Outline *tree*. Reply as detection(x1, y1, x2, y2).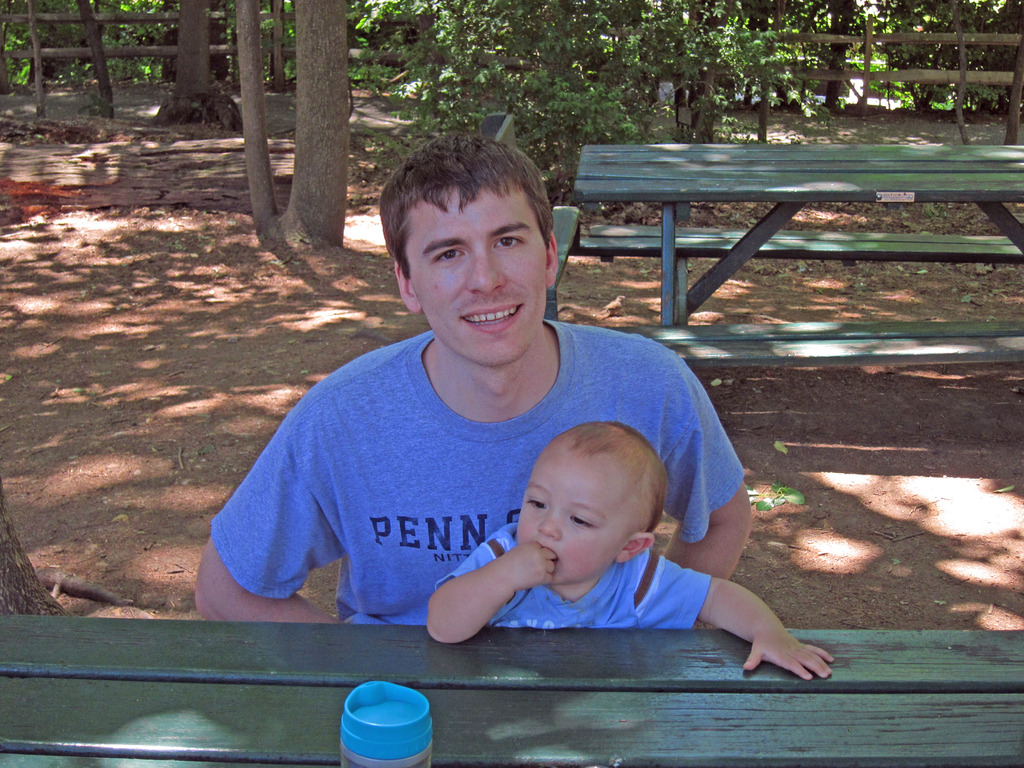
detection(232, 1, 348, 251).
